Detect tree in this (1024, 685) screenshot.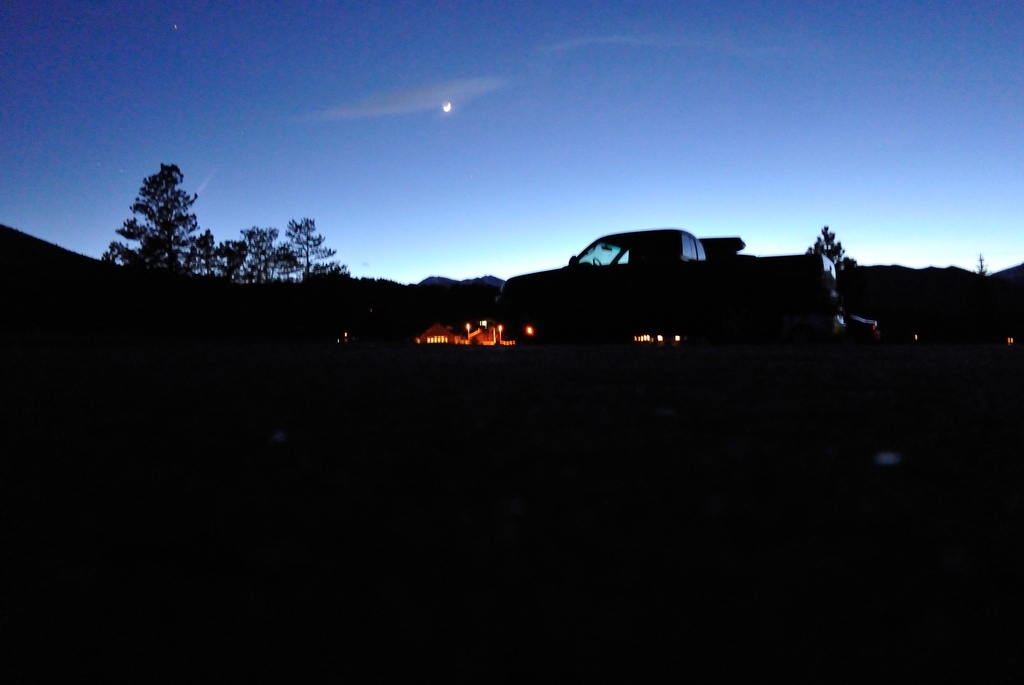
Detection: x1=206, y1=209, x2=360, y2=284.
